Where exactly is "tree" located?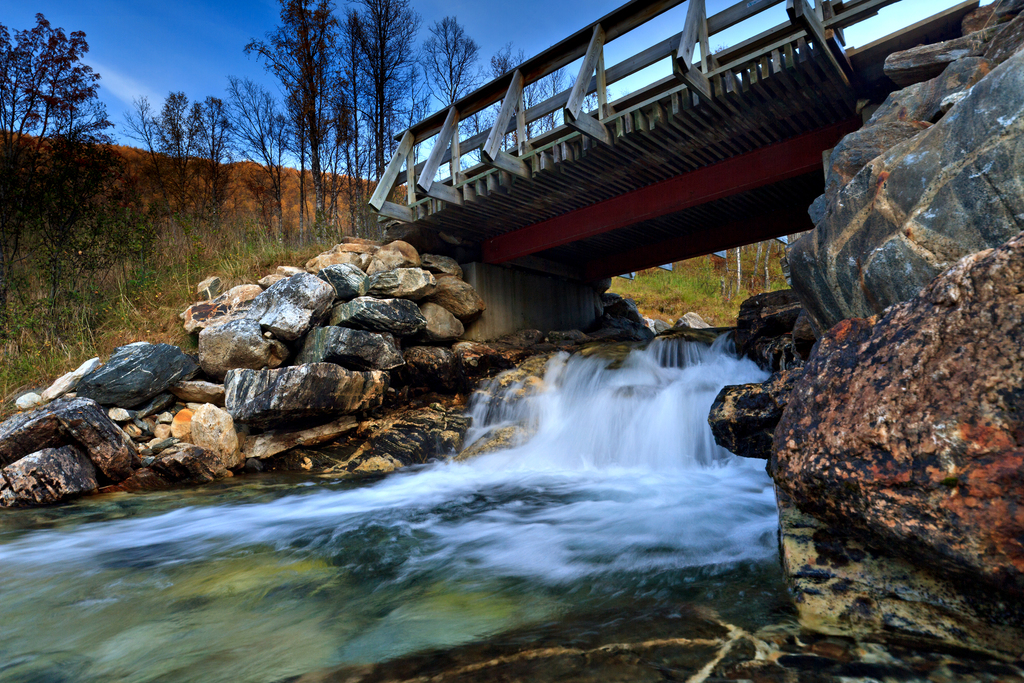
Its bounding box is 421,0,514,236.
